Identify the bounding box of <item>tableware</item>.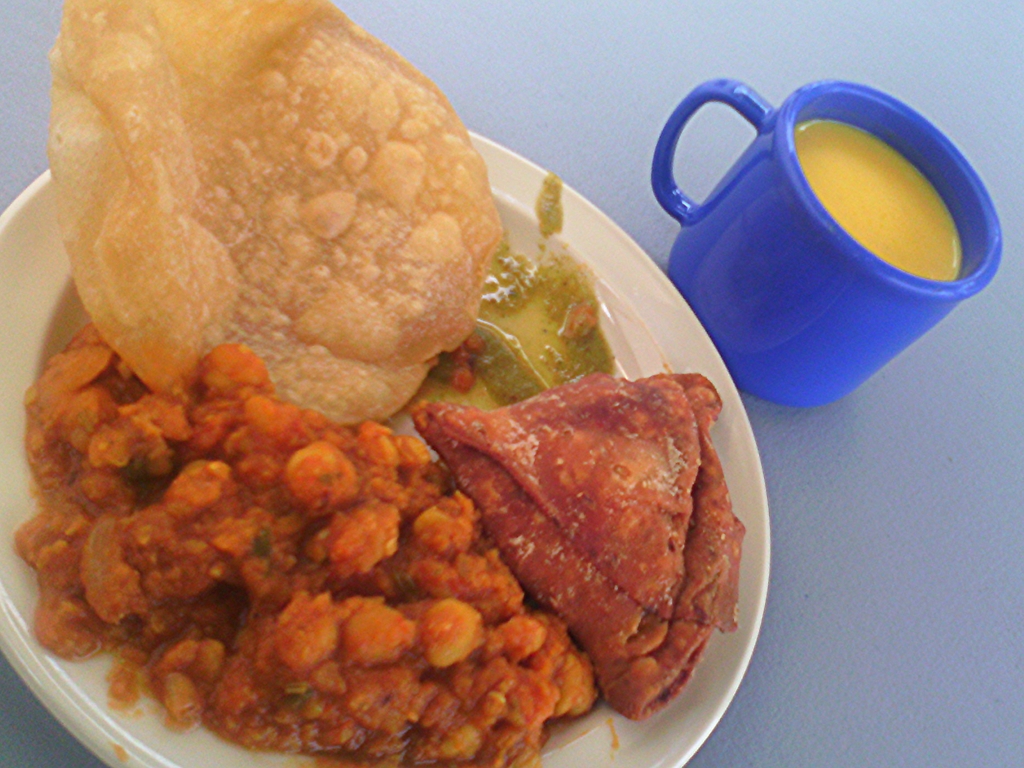
<region>0, 107, 771, 767</region>.
